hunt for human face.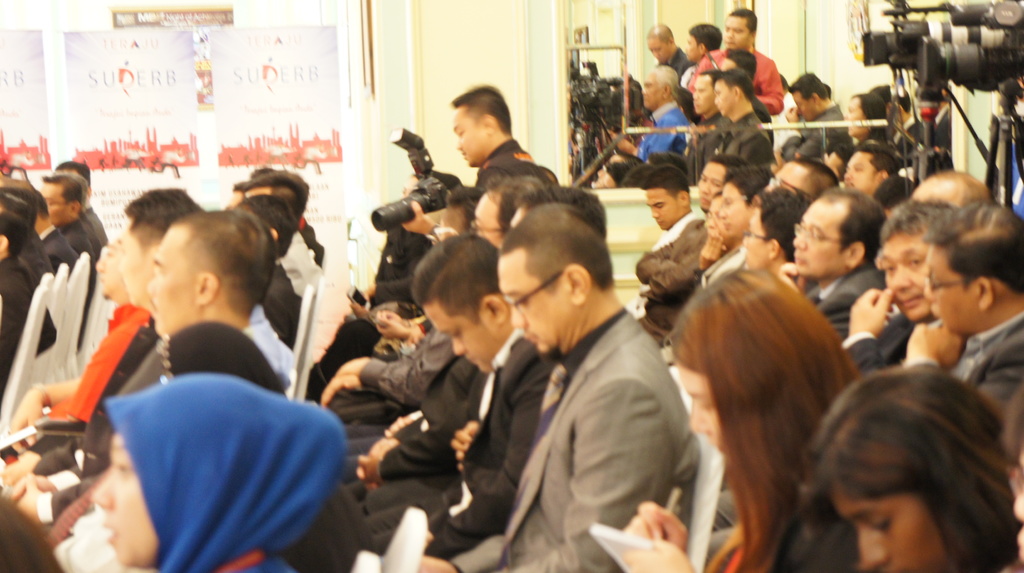
Hunted down at 769, 163, 811, 193.
